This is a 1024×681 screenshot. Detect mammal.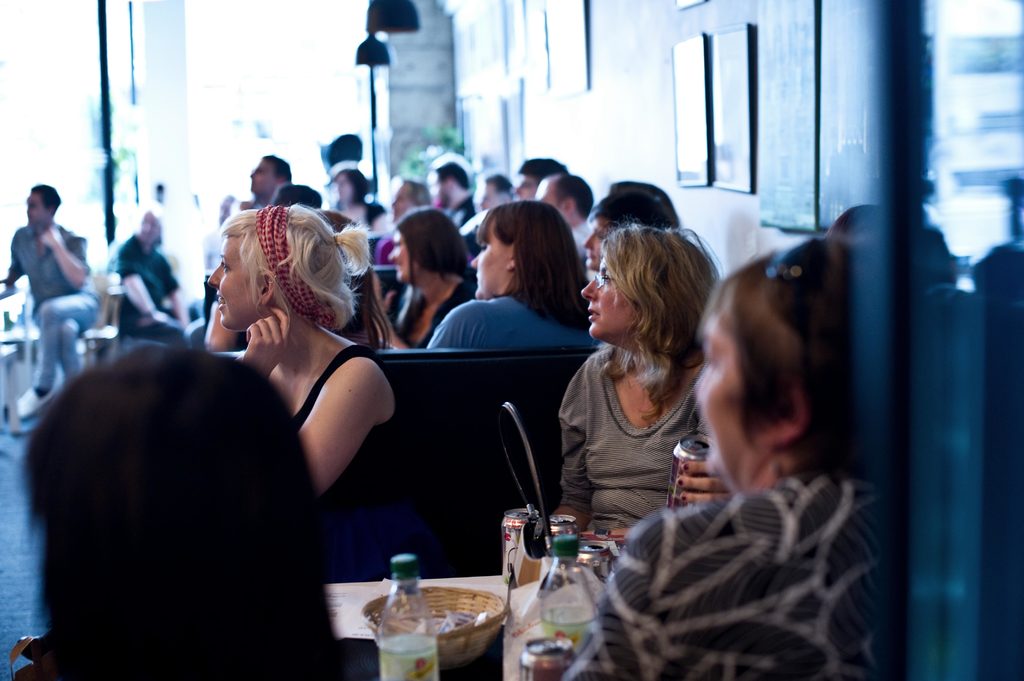
select_region(541, 173, 595, 236).
